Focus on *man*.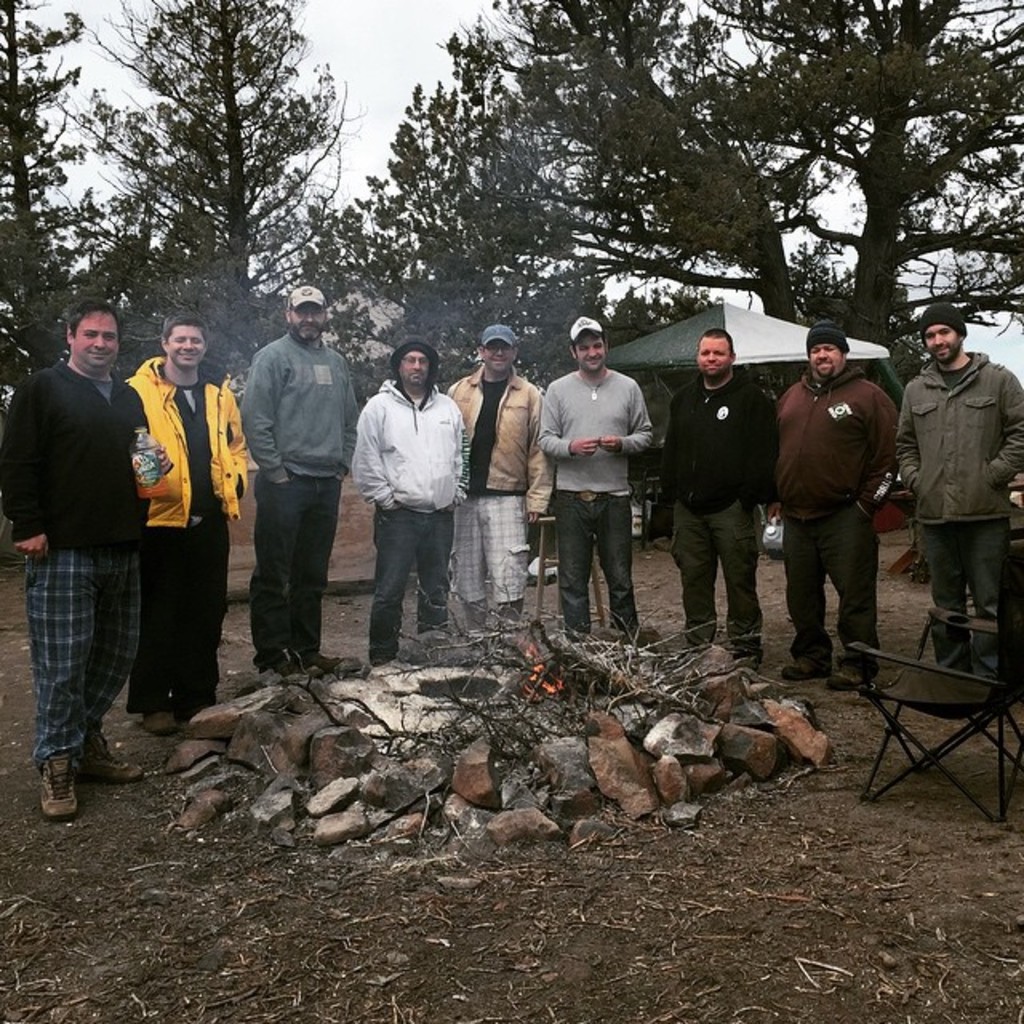
Focused at left=454, top=338, right=536, bottom=653.
